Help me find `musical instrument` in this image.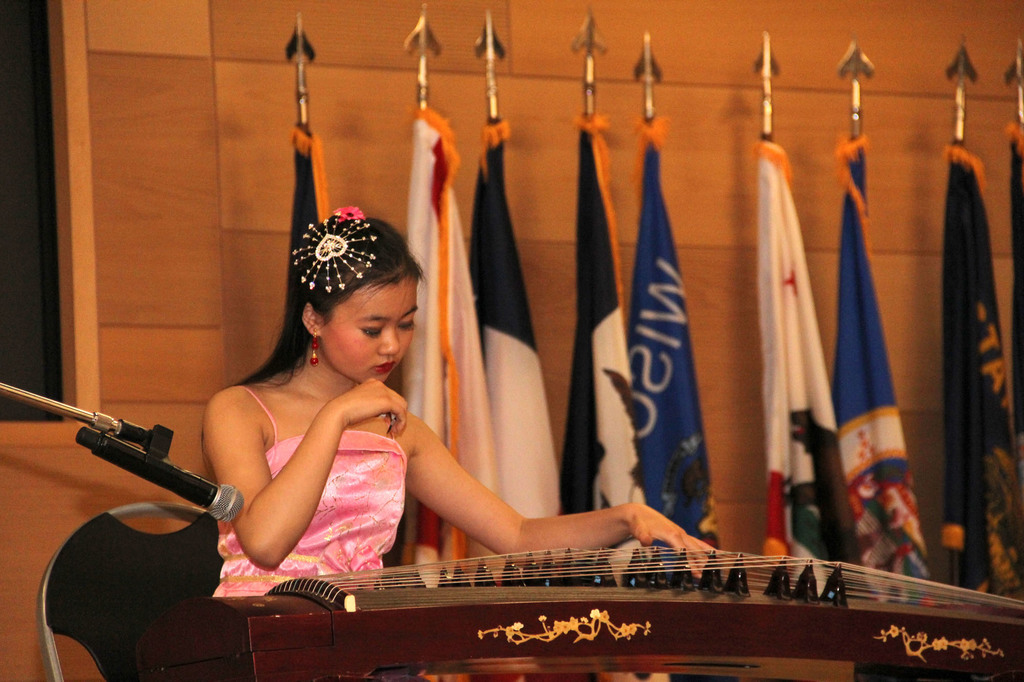
Found it: (x1=132, y1=540, x2=1023, y2=681).
